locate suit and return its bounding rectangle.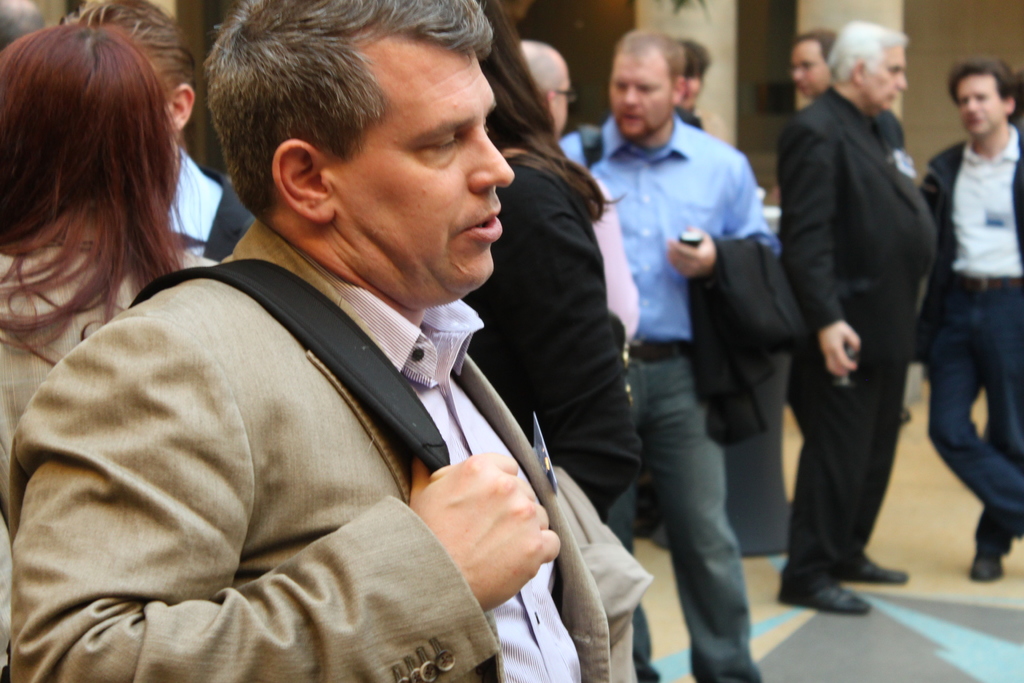
bbox=(772, 47, 948, 605).
